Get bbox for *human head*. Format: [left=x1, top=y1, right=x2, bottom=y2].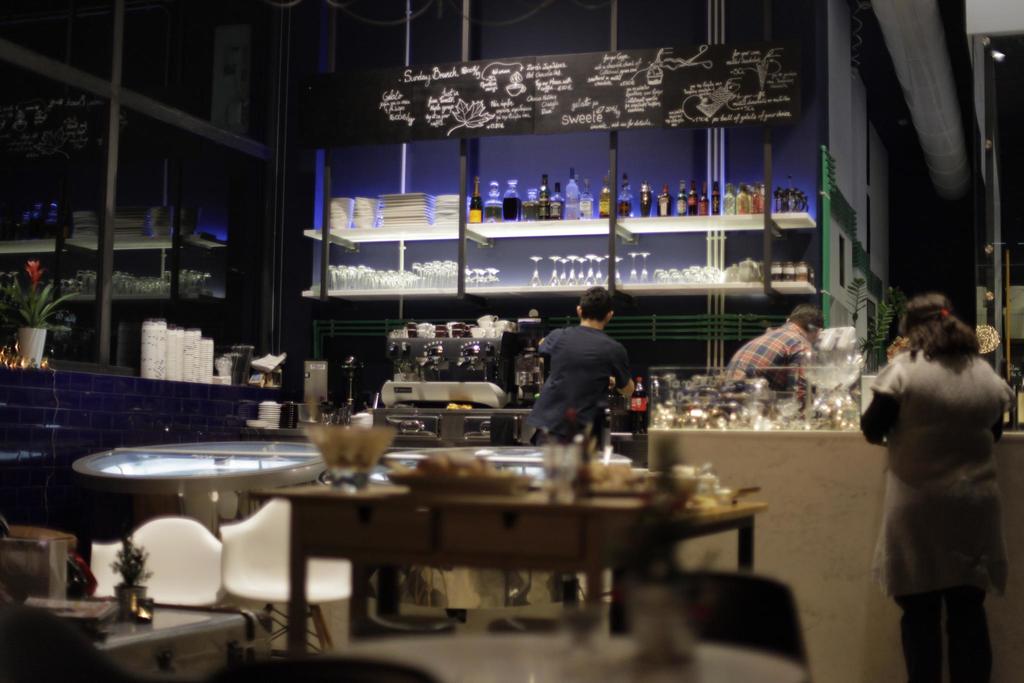
[left=575, top=284, right=621, bottom=331].
